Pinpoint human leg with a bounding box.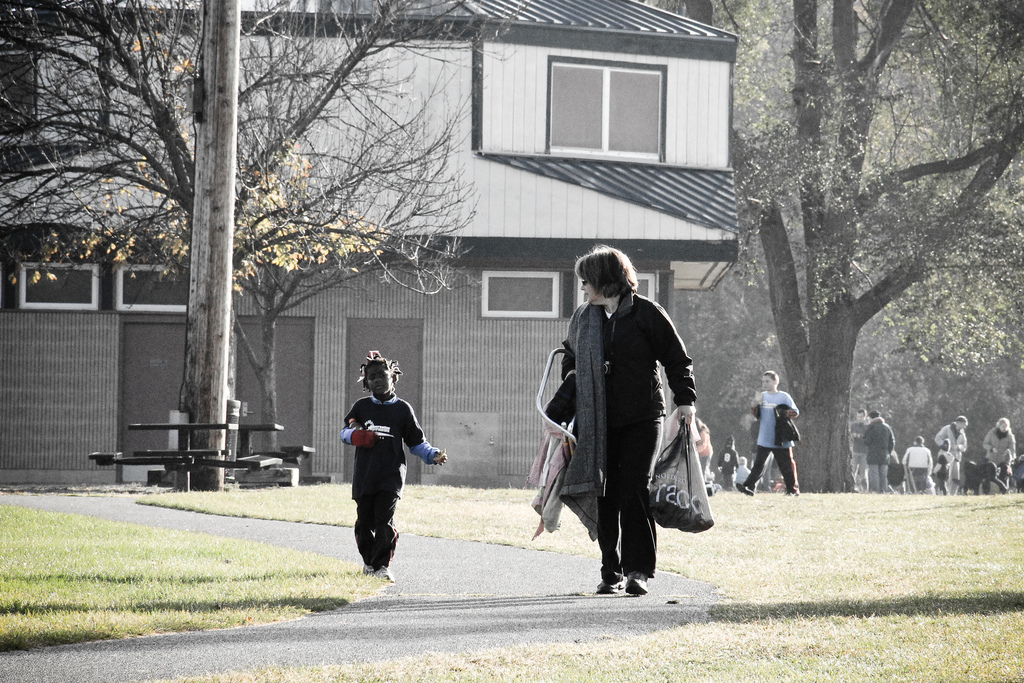
bbox=[351, 491, 378, 575].
